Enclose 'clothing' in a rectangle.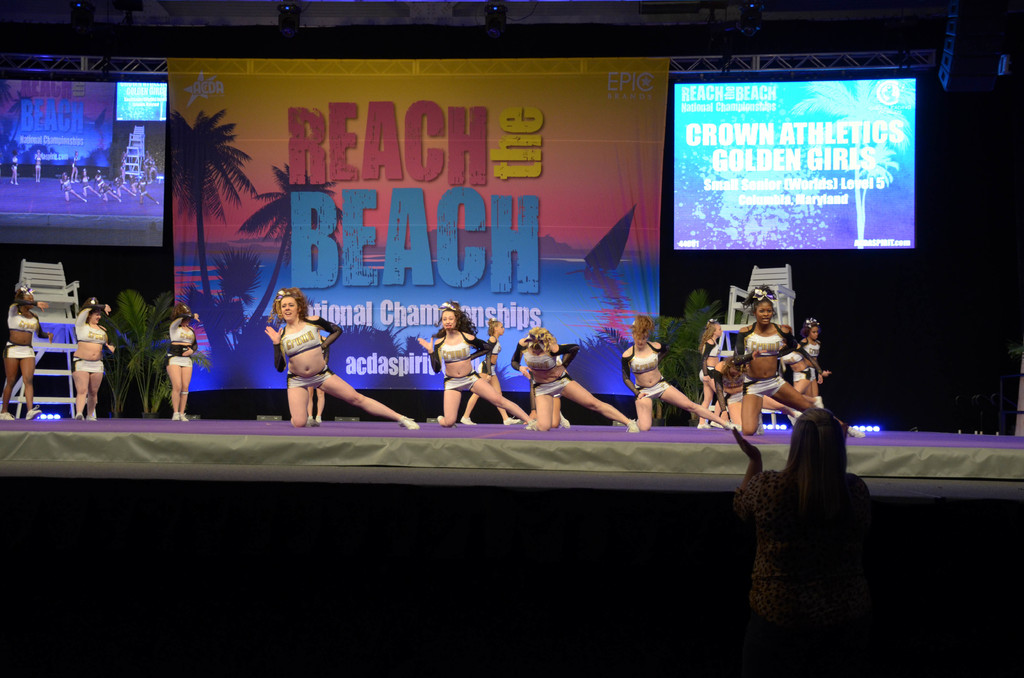
75/300/108/344.
